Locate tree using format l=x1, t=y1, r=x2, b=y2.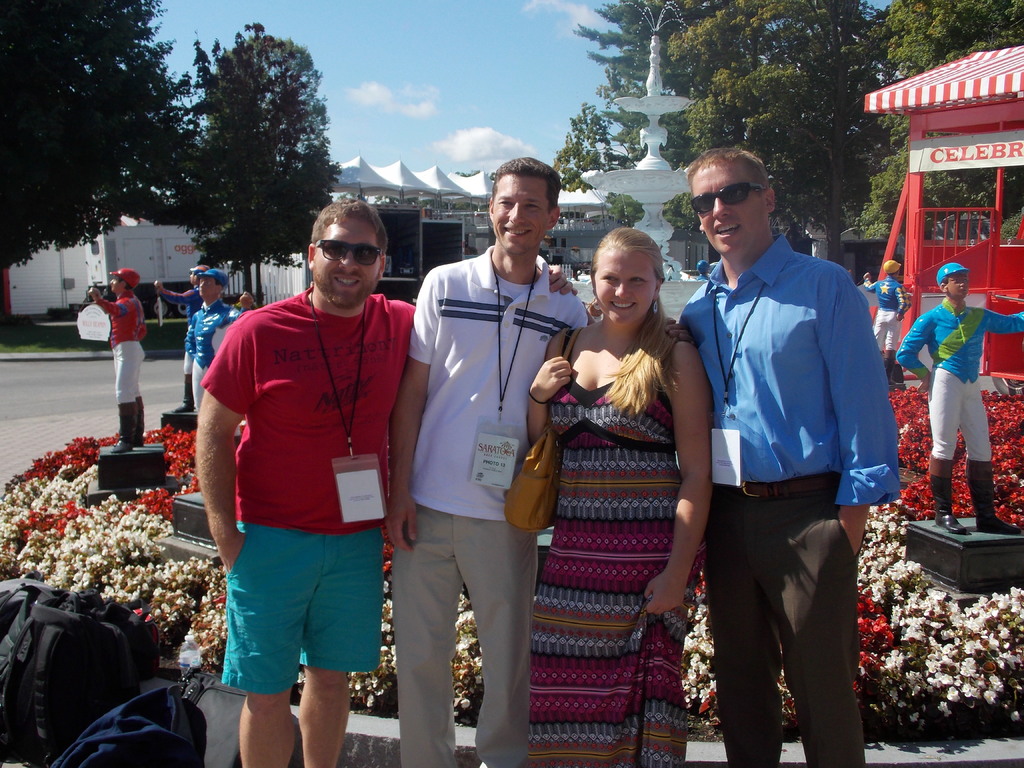
l=571, t=0, r=721, b=274.
